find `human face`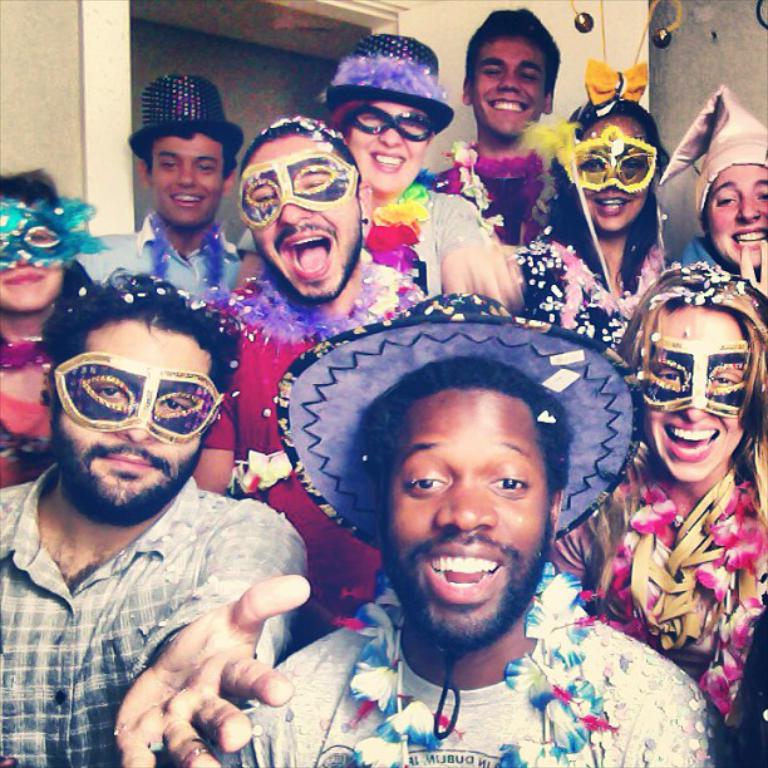
573,113,650,228
